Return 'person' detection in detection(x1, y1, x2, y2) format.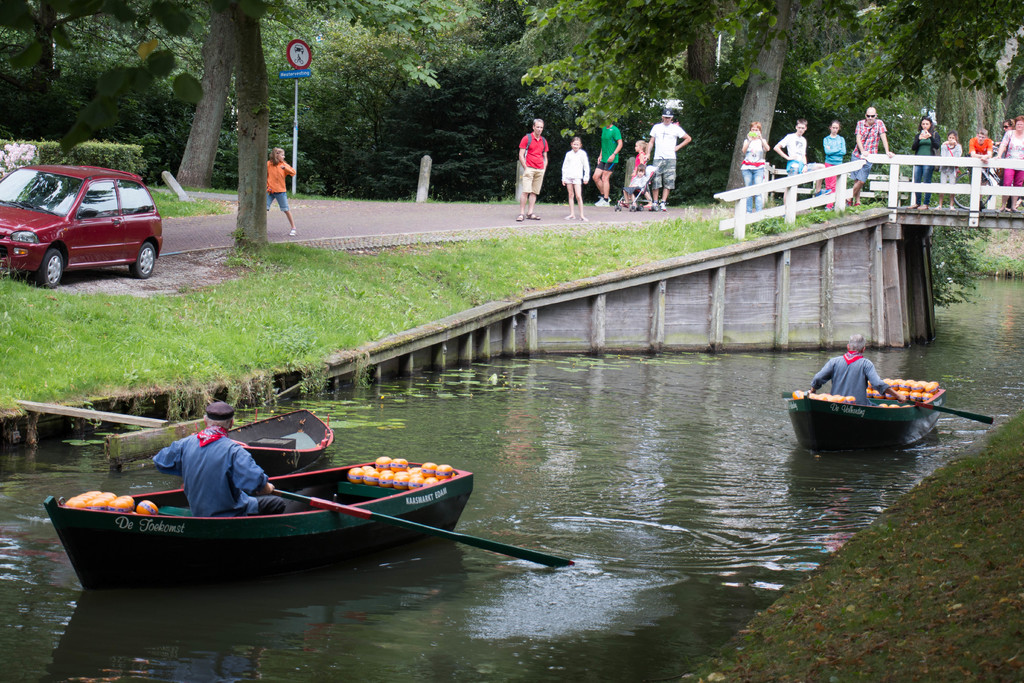
detection(263, 147, 301, 239).
